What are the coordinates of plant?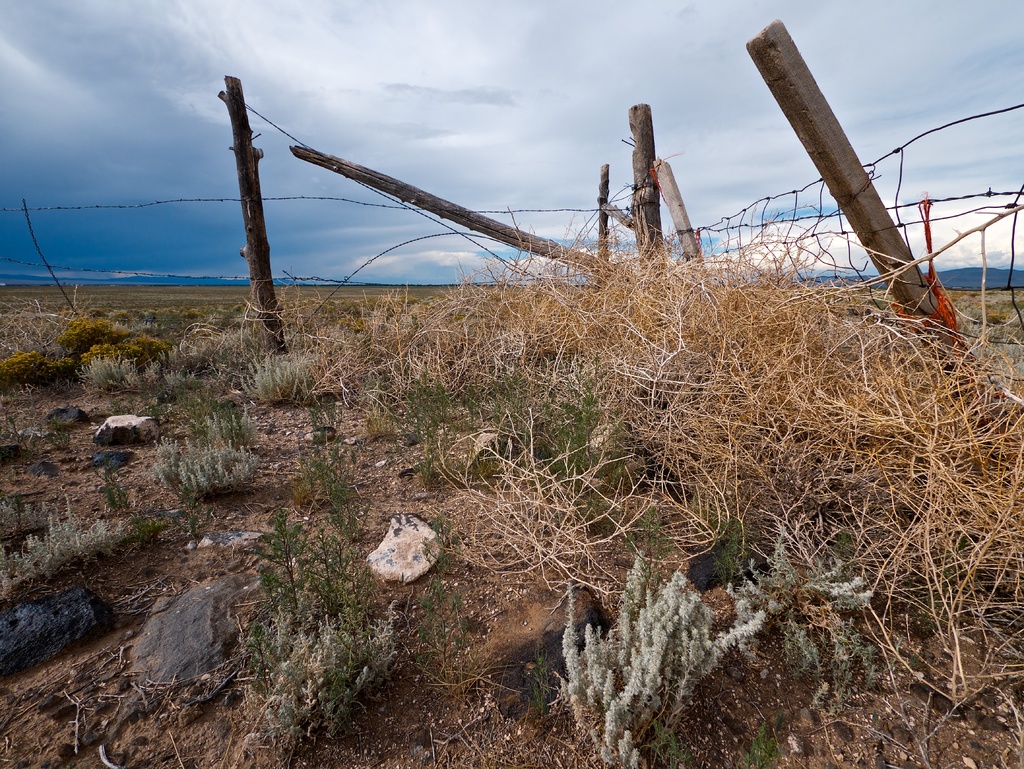
[x1=60, y1=309, x2=112, y2=352].
